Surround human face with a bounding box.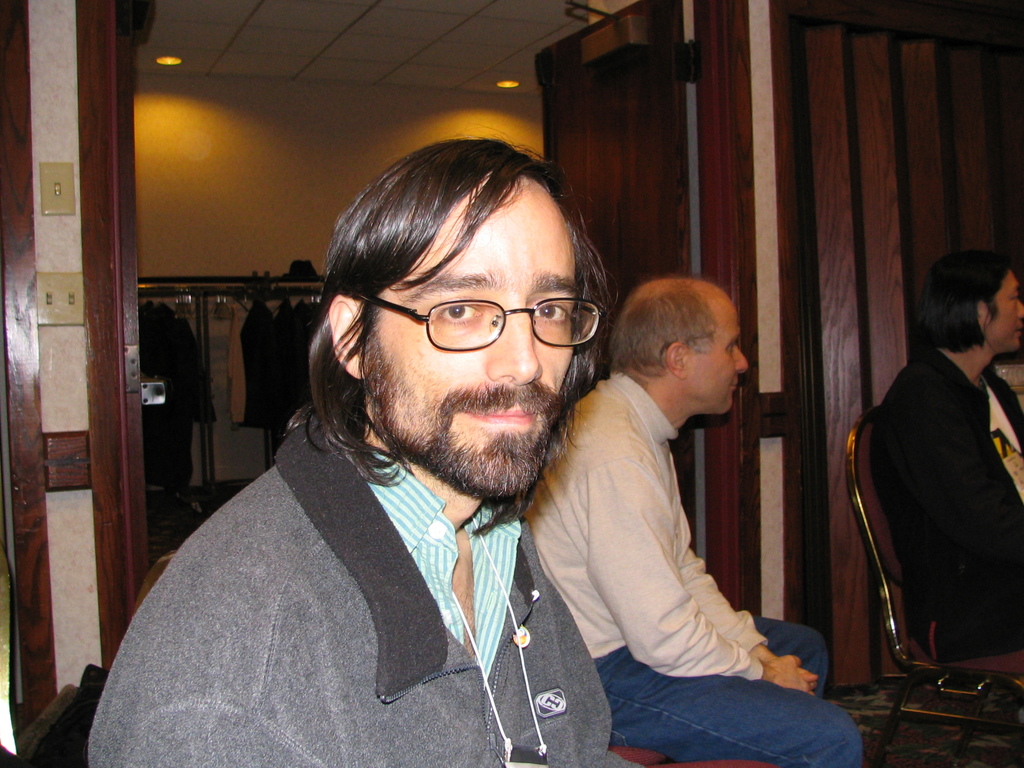
left=984, top=273, right=1023, bottom=352.
